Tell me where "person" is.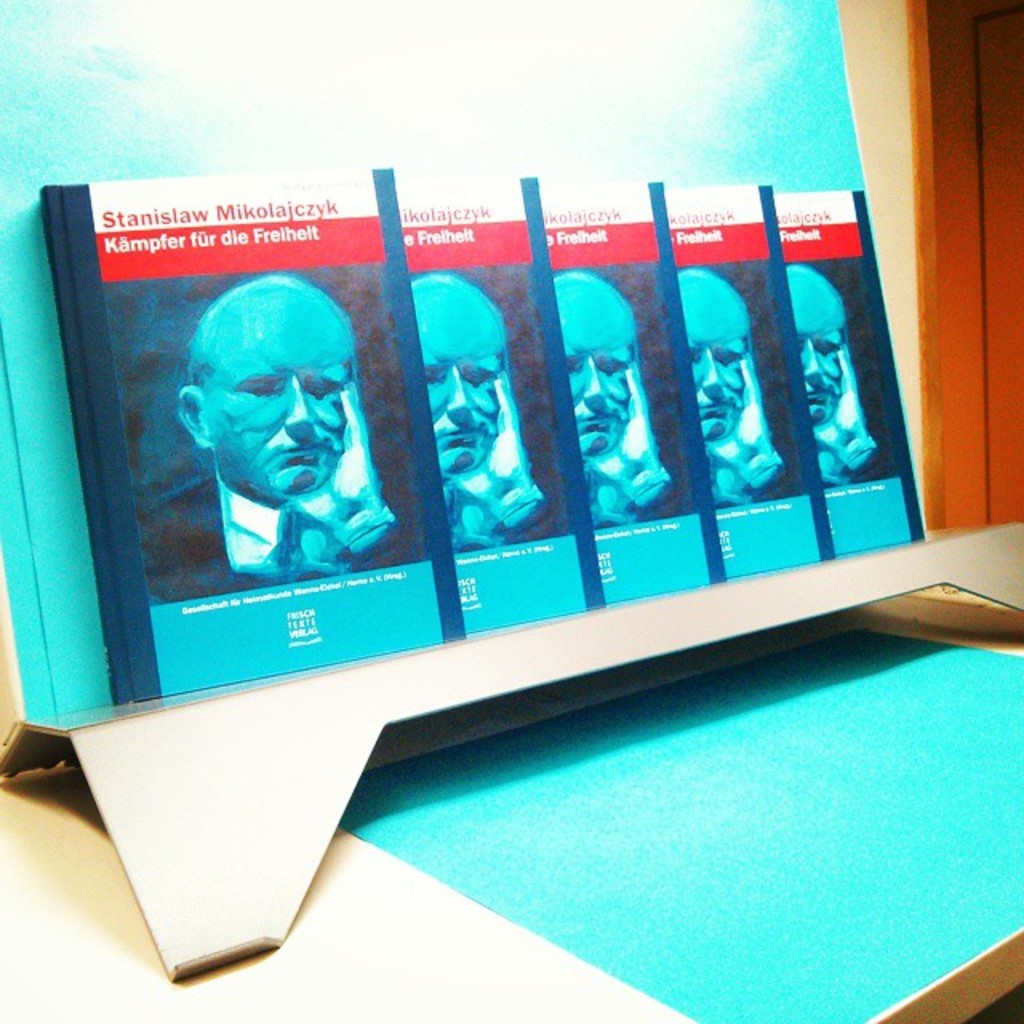
"person" is at [left=675, top=267, right=789, bottom=507].
